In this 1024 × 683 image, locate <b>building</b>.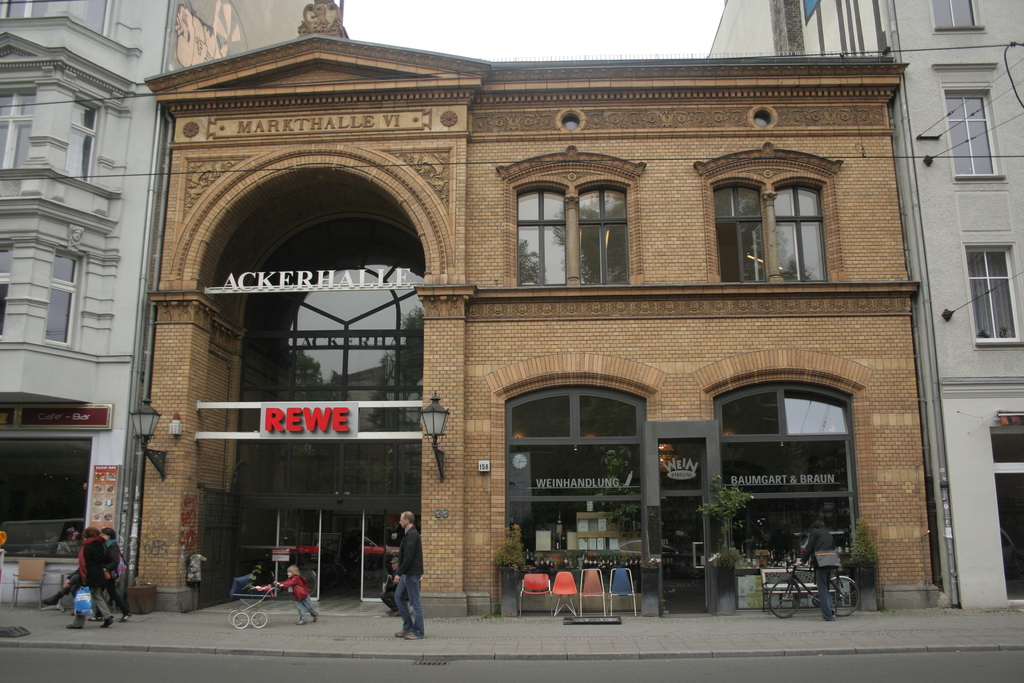
Bounding box: select_region(708, 0, 1023, 611).
